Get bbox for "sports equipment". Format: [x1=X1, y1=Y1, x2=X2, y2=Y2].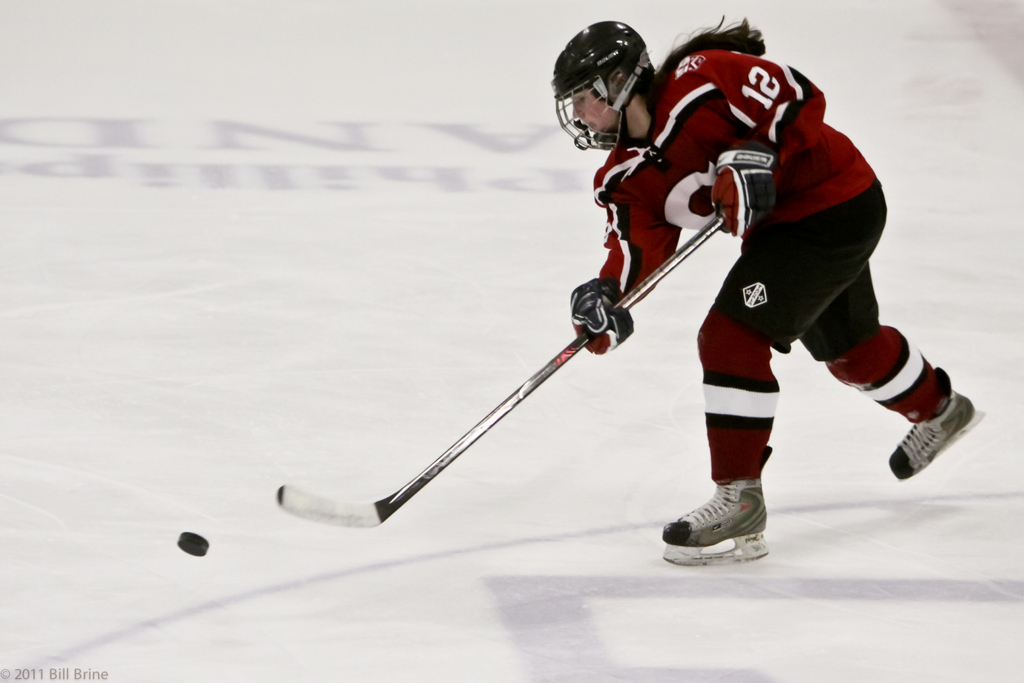
[x1=662, y1=475, x2=773, y2=570].
